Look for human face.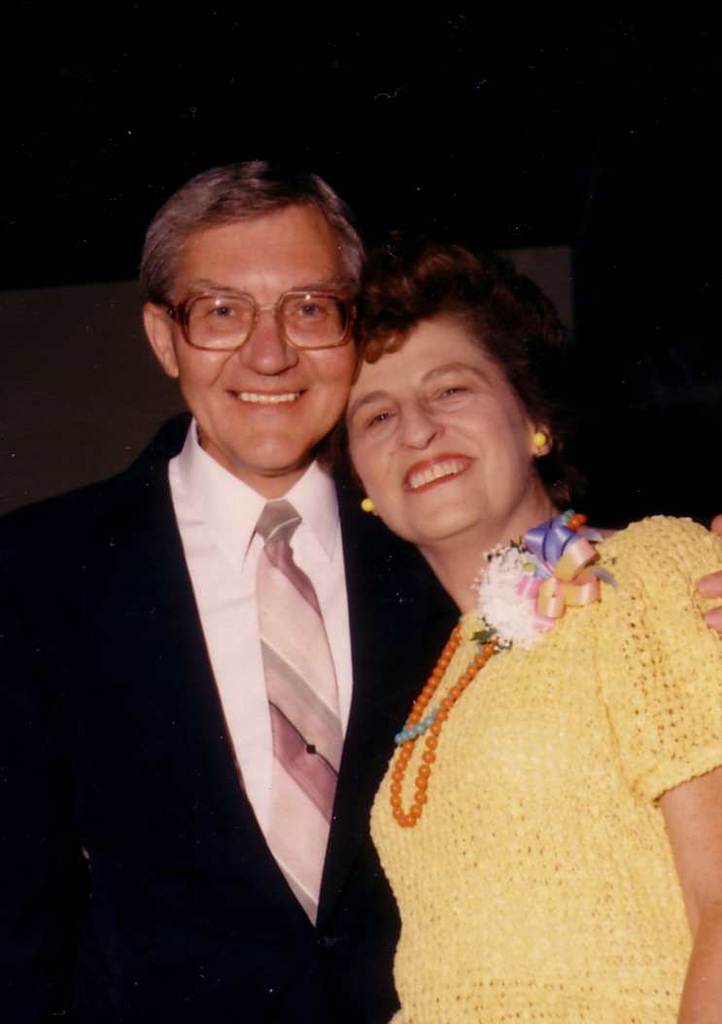
Found: region(170, 209, 368, 469).
